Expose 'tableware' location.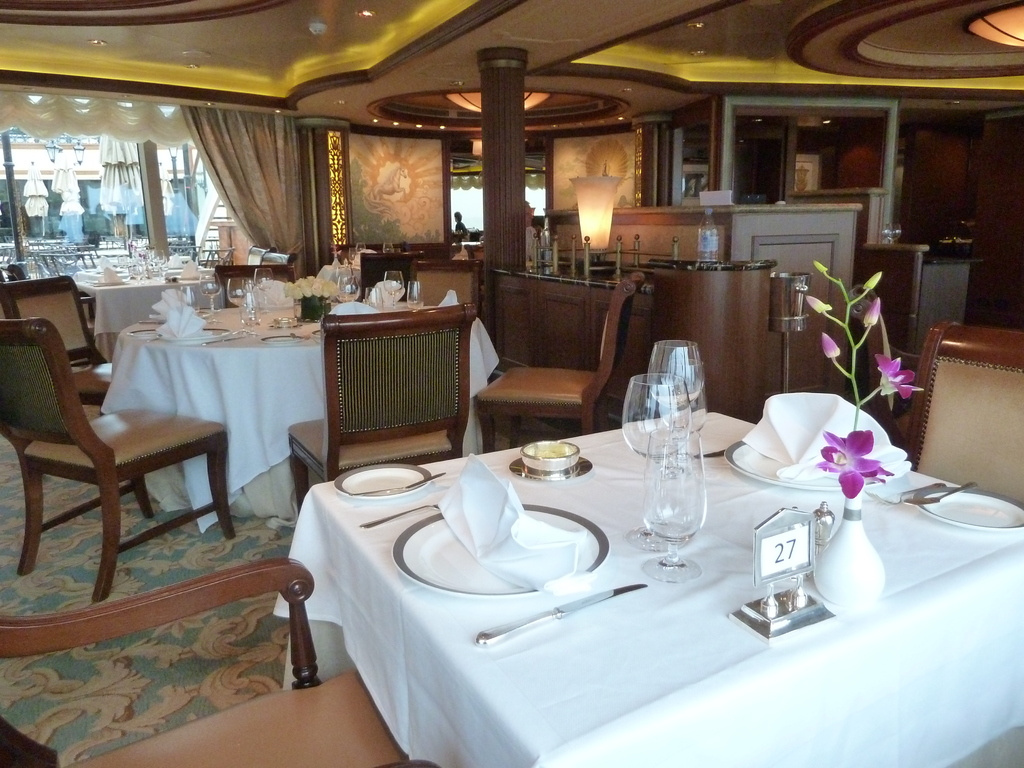
Exposed at {"left": 335, "top": 266, "right": 354, "bottom": 279}.
